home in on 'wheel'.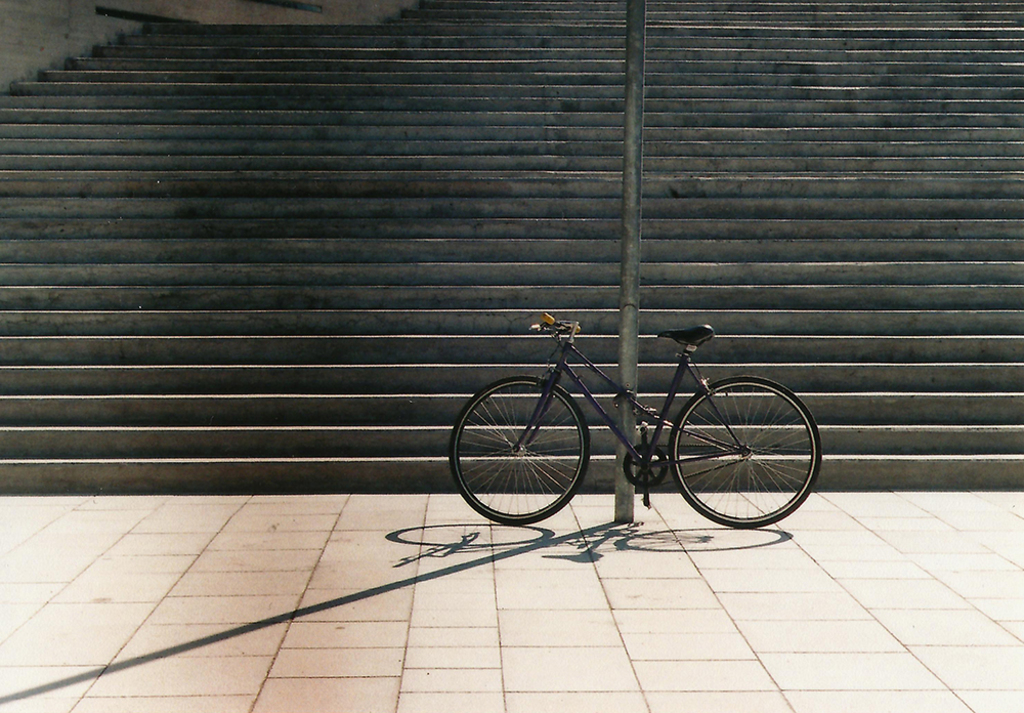
Homed in at detection(444, 373, 591, 527).
